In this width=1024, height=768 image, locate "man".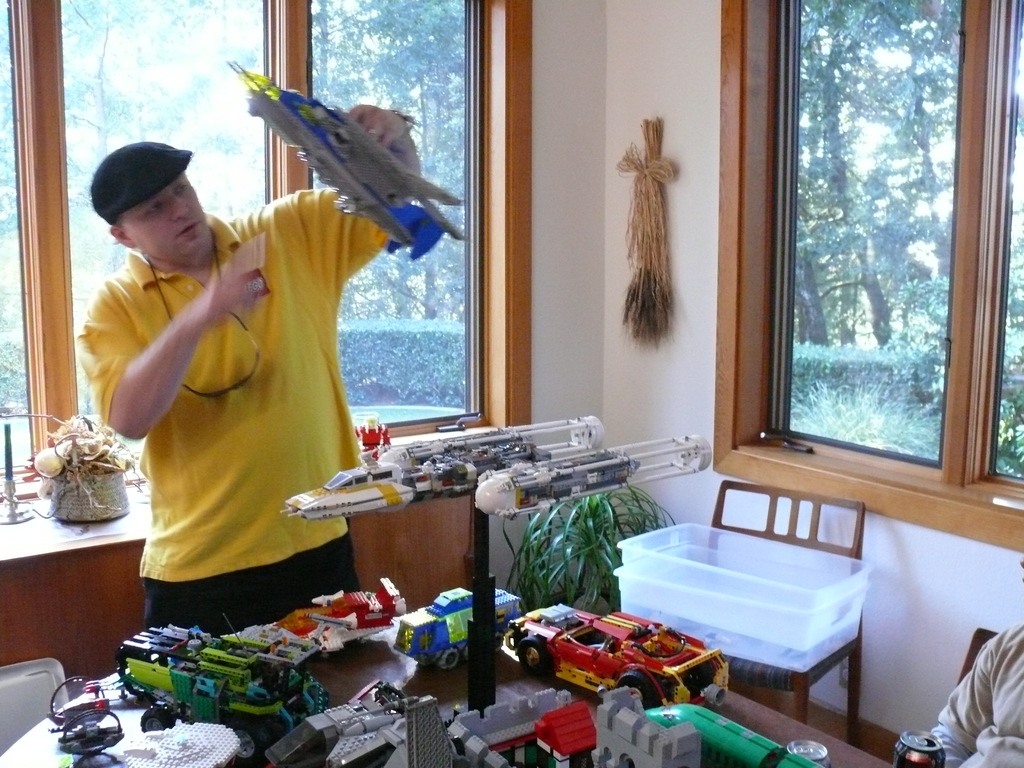
Bounding box: <box>65,136,371,630</box>.
